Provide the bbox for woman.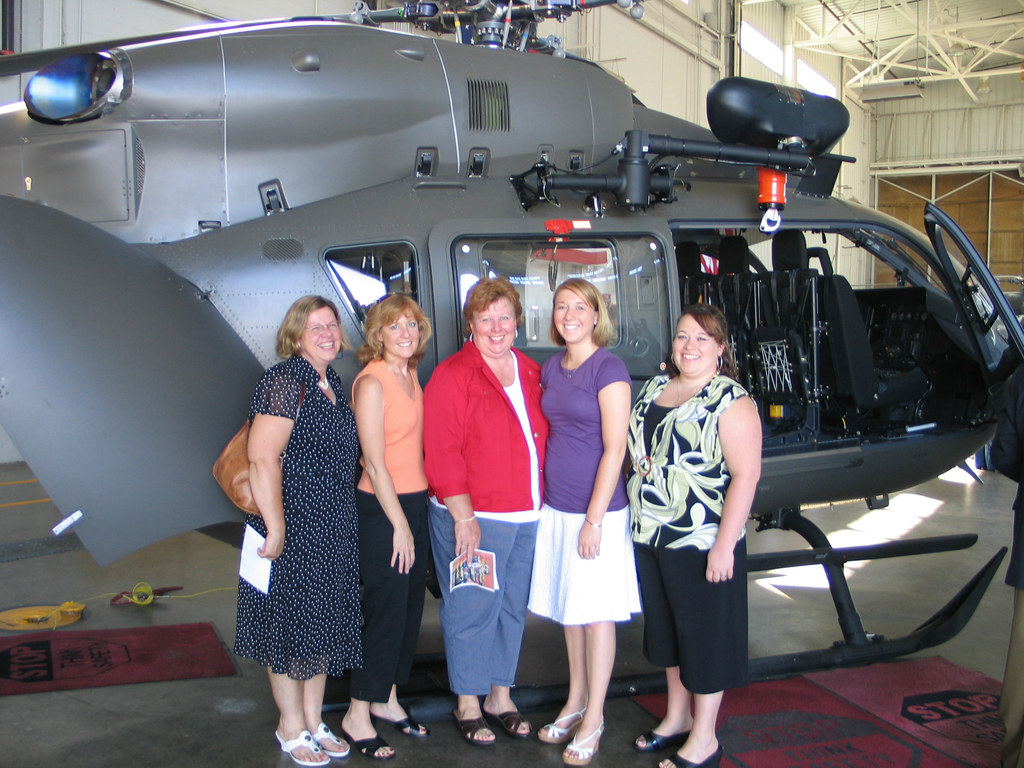
select_region(426, 282, 549, 751).
